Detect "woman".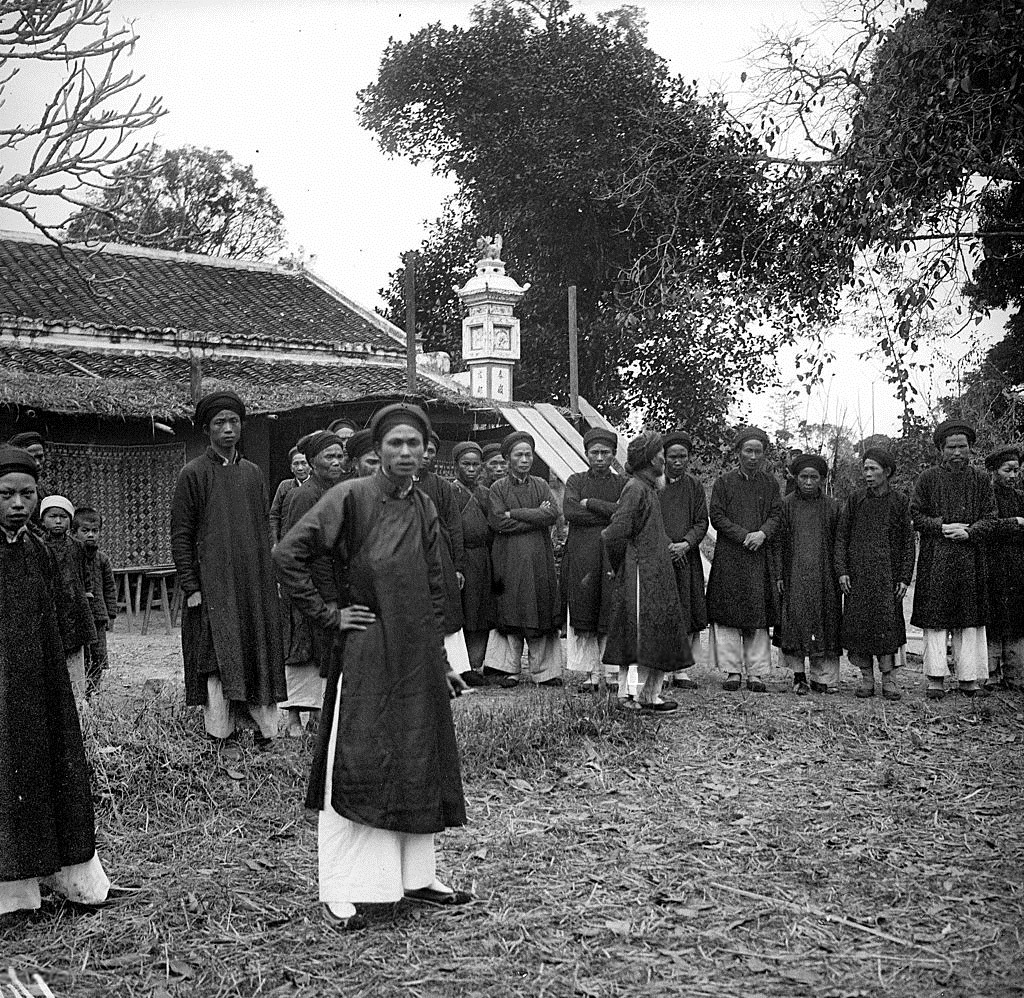
Detected at {"left": 601, "top": 433, "right": 688, "bottom": 717}.
